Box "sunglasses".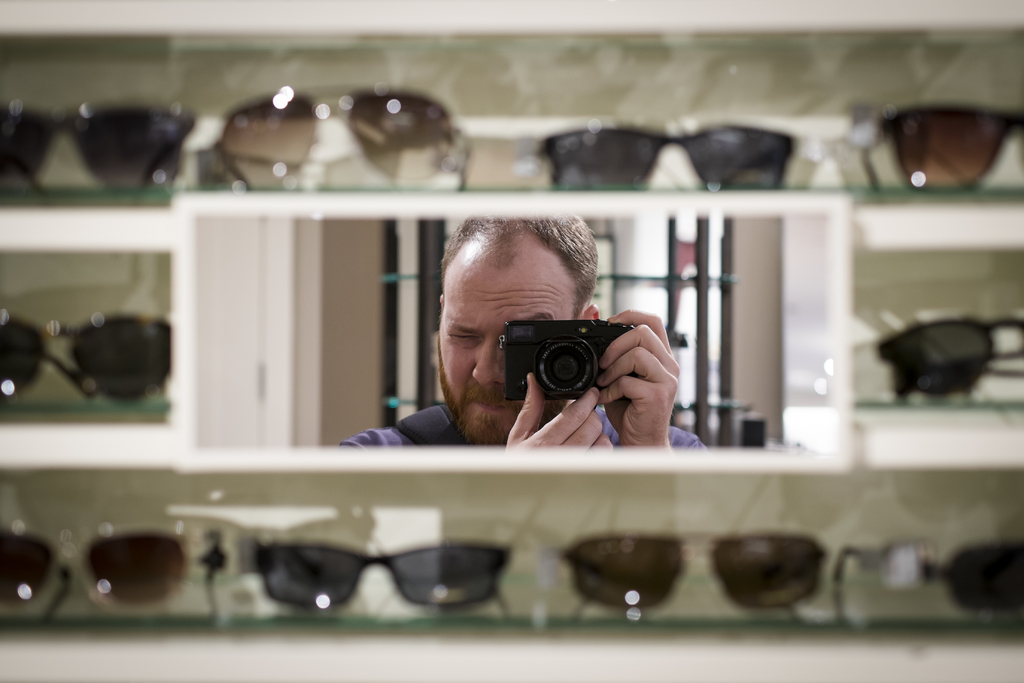
[870,310,1023,406].
